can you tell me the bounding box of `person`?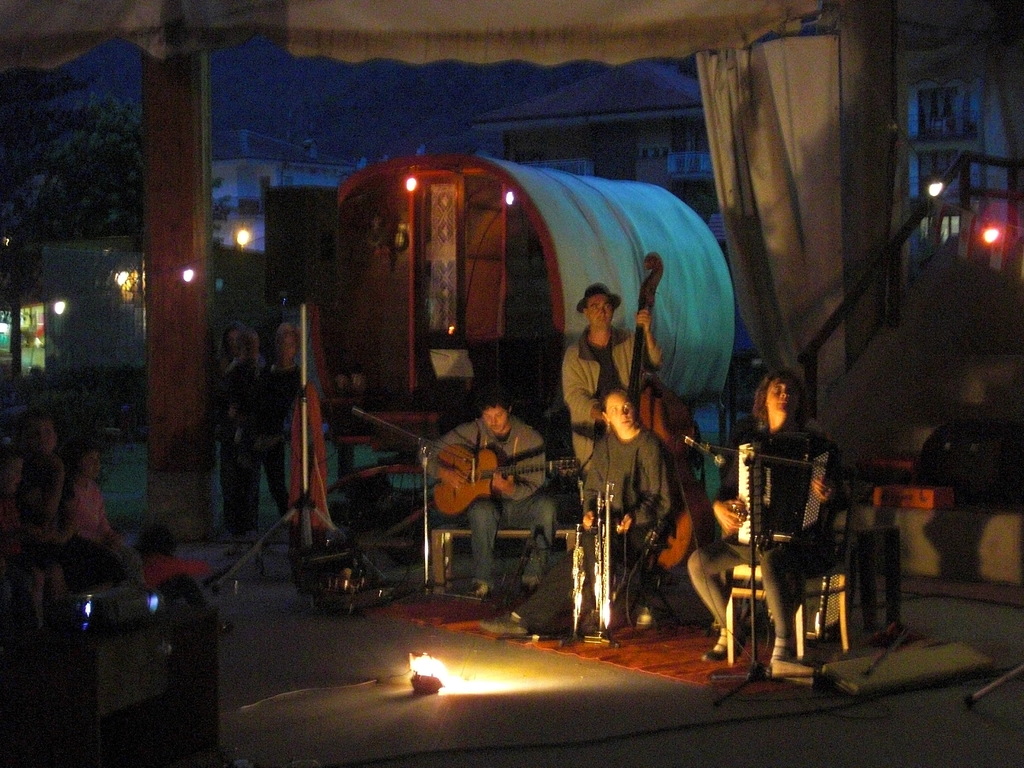
box=[561, 278, 673, 477].
